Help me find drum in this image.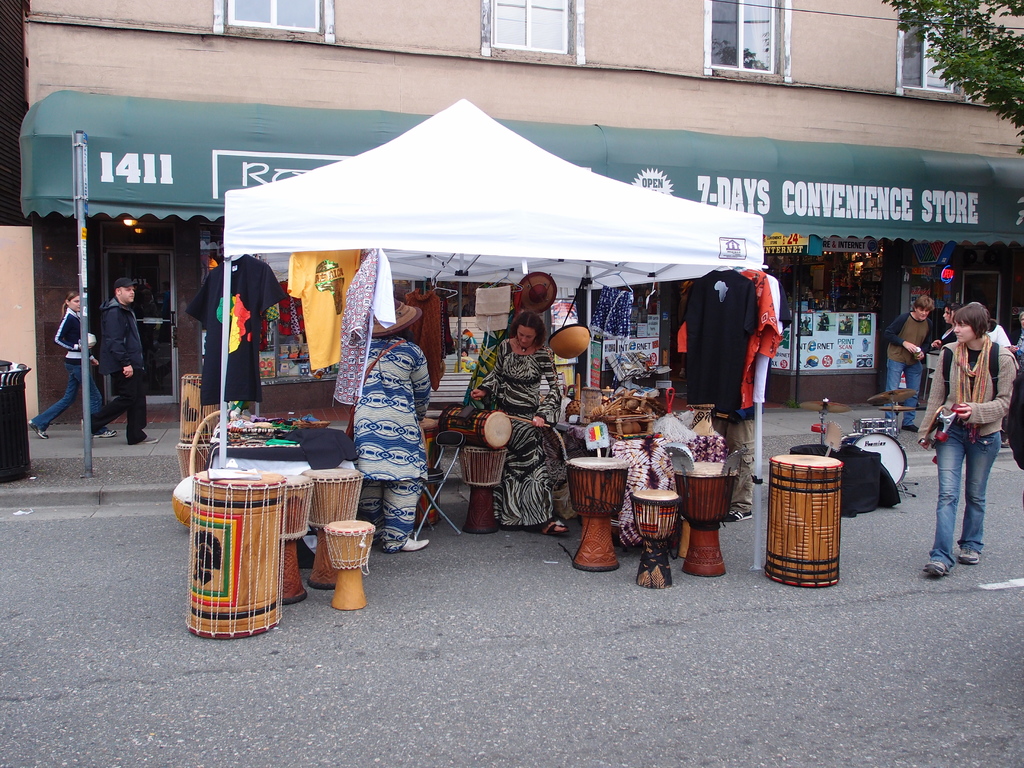
Found it: <bbox>840, 430, 909, 491</bbox>.
